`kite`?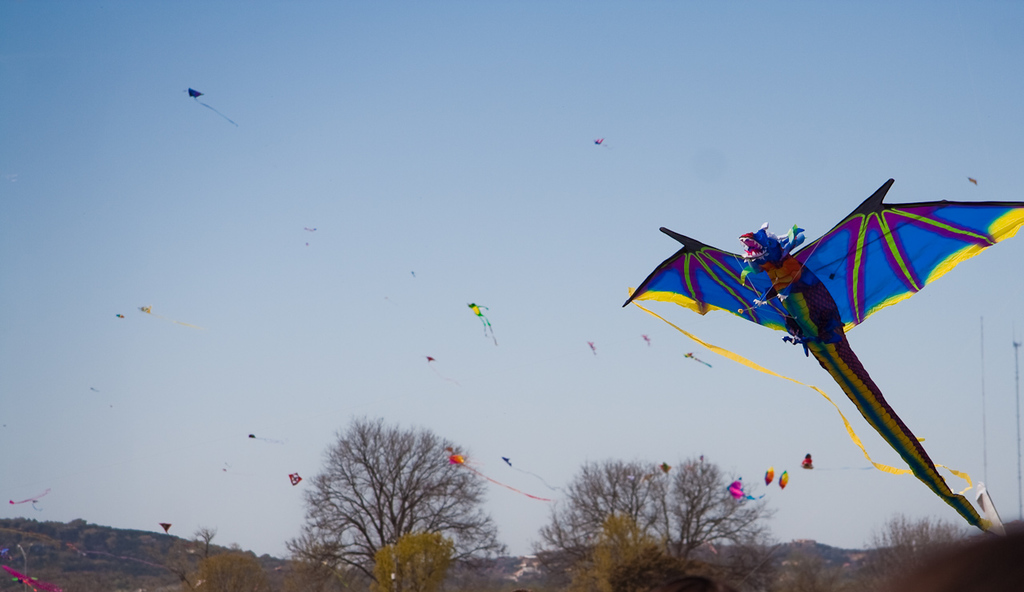
[left=797, top=451, right=876, bottom=474]
